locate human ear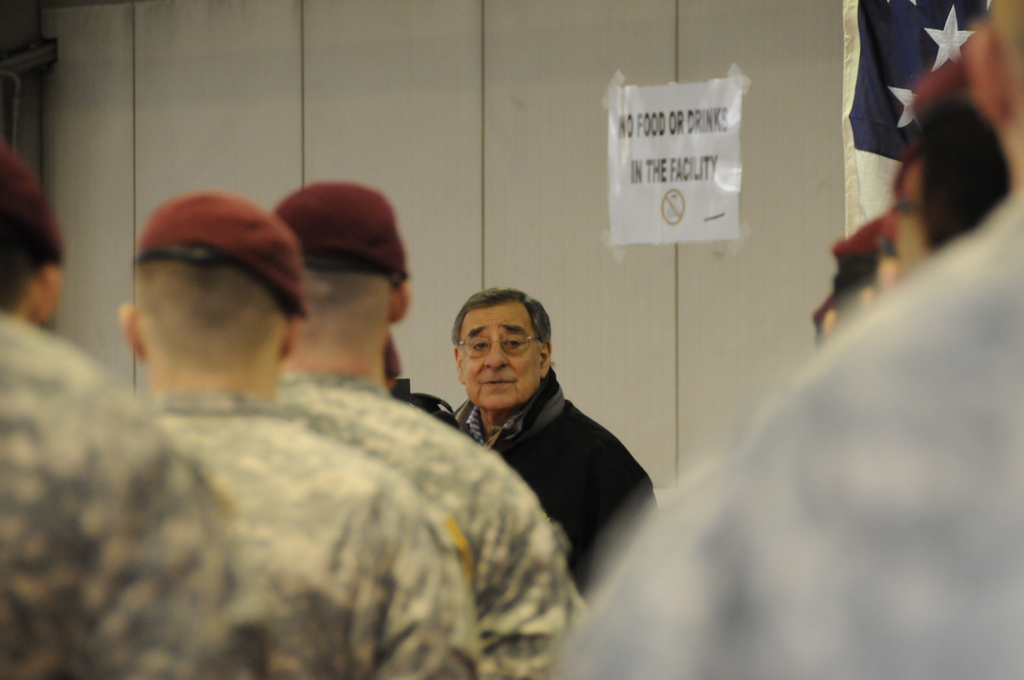
(x1=35, y1=260, x2=60, y2=324)
